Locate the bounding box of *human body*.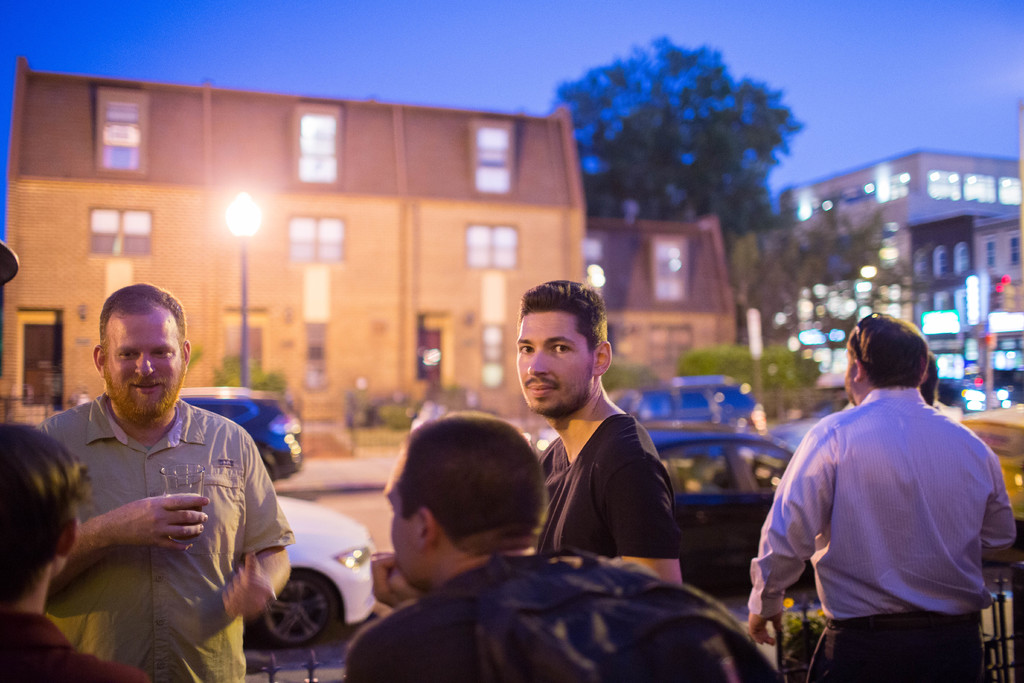
Bounding box: <region>519, 279, 689, 594</region>.
